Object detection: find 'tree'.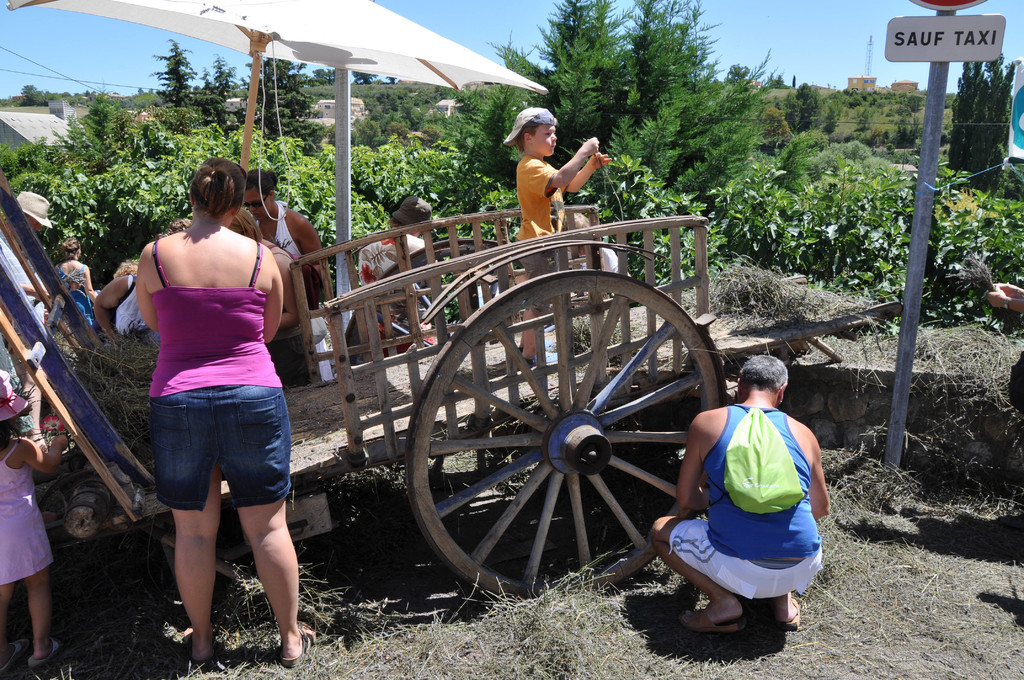
x1=255 y1=45 x2=333 y2=152.
